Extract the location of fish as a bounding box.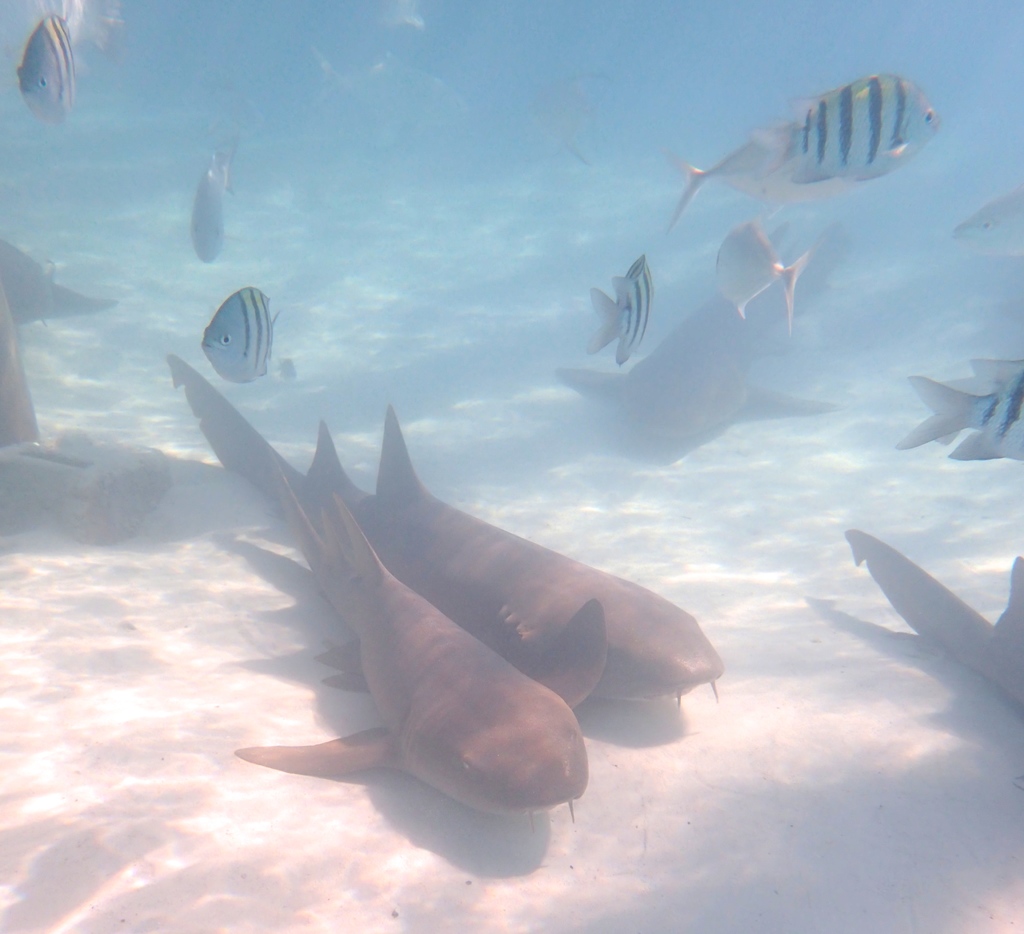
204, 278, 276, 377.
